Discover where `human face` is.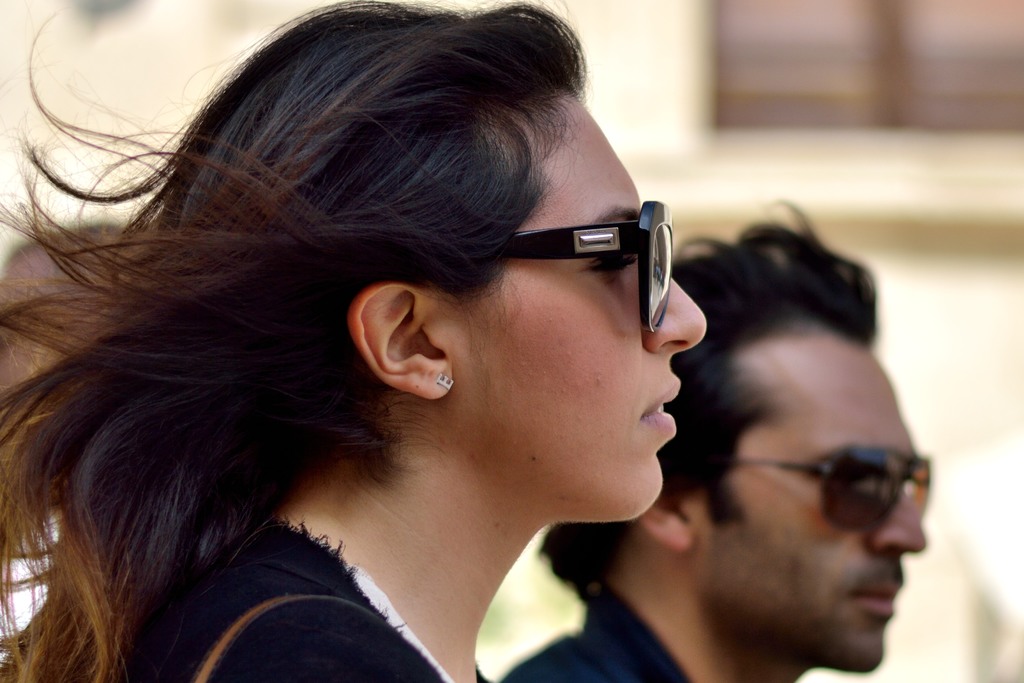
Discovered at {"x1": 696, "y1": 335, "x2": 925, "y2": 671}.
